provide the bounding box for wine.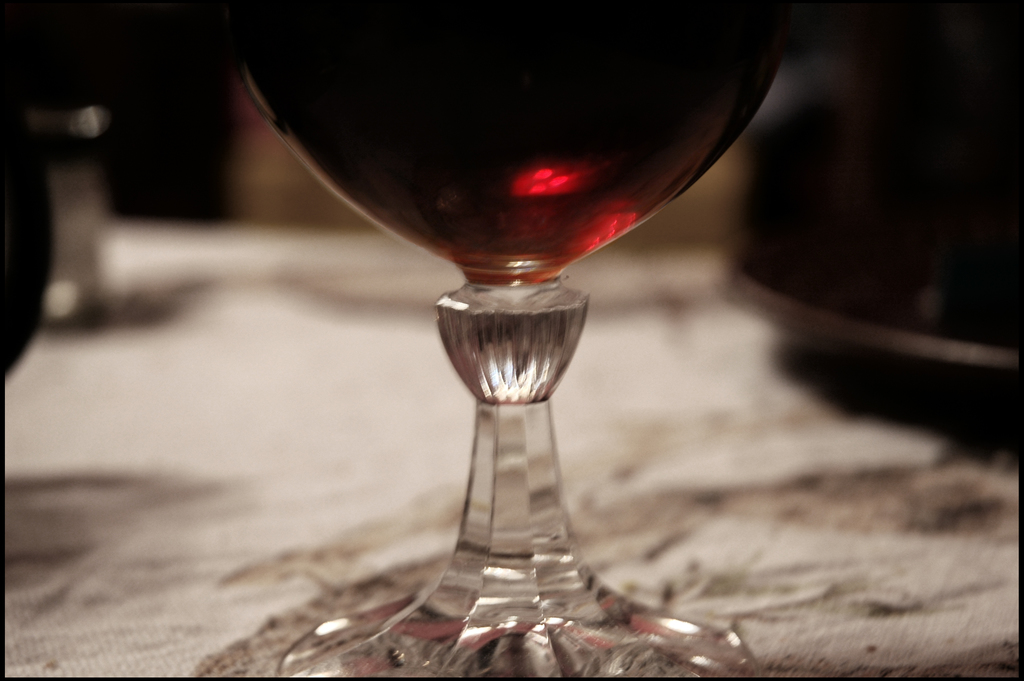
l=211, t=0, r=803, b=277.
